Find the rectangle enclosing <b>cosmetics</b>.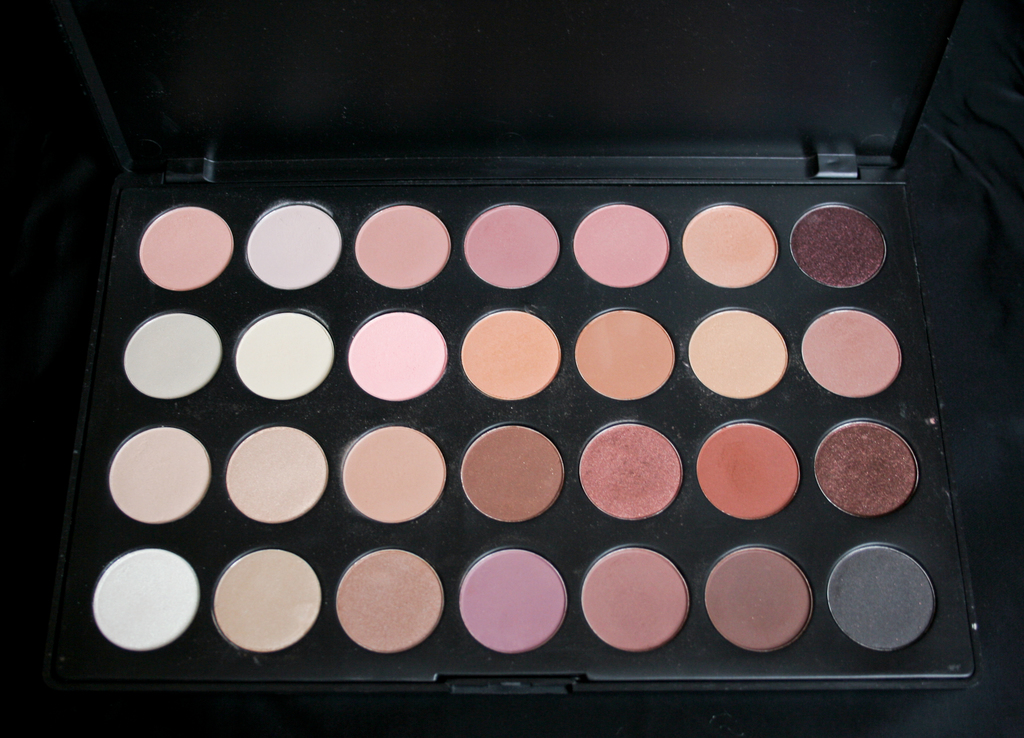
detection(91, 547, 203, 655).
